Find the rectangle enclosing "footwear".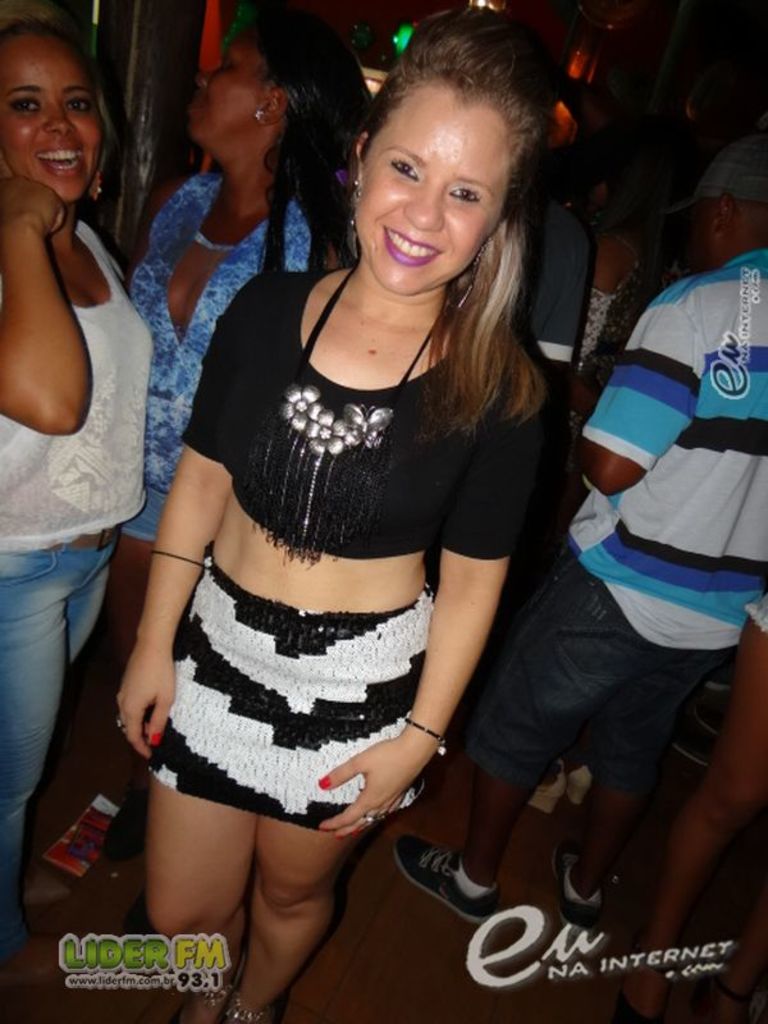
<box>557,844,603,933</box>.
